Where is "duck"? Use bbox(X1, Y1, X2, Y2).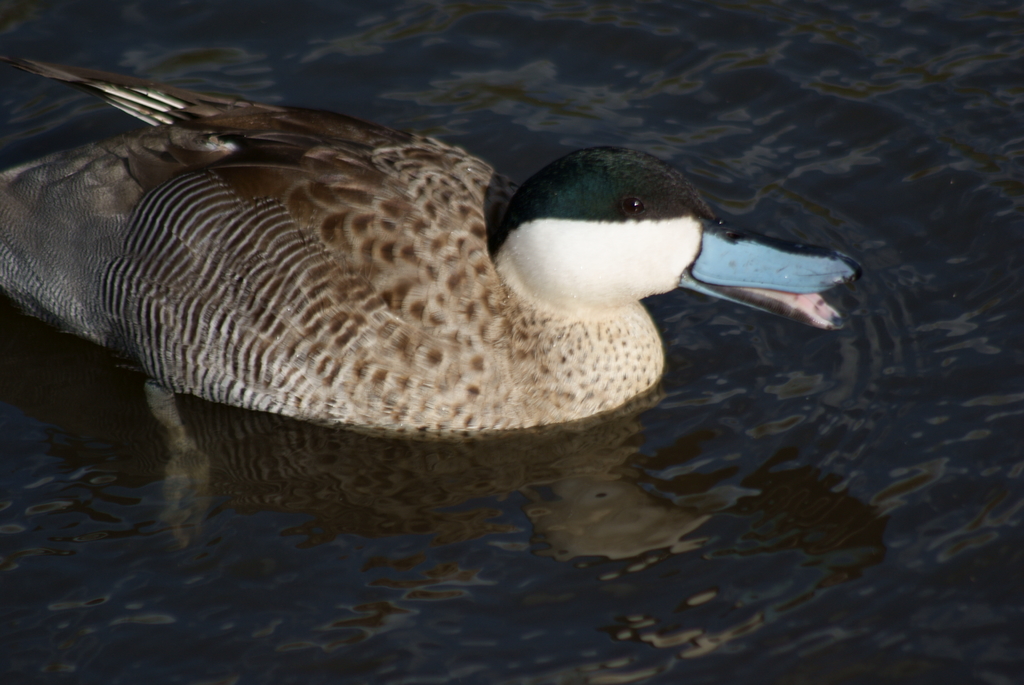
bbox(38, 65, 840, 480).
